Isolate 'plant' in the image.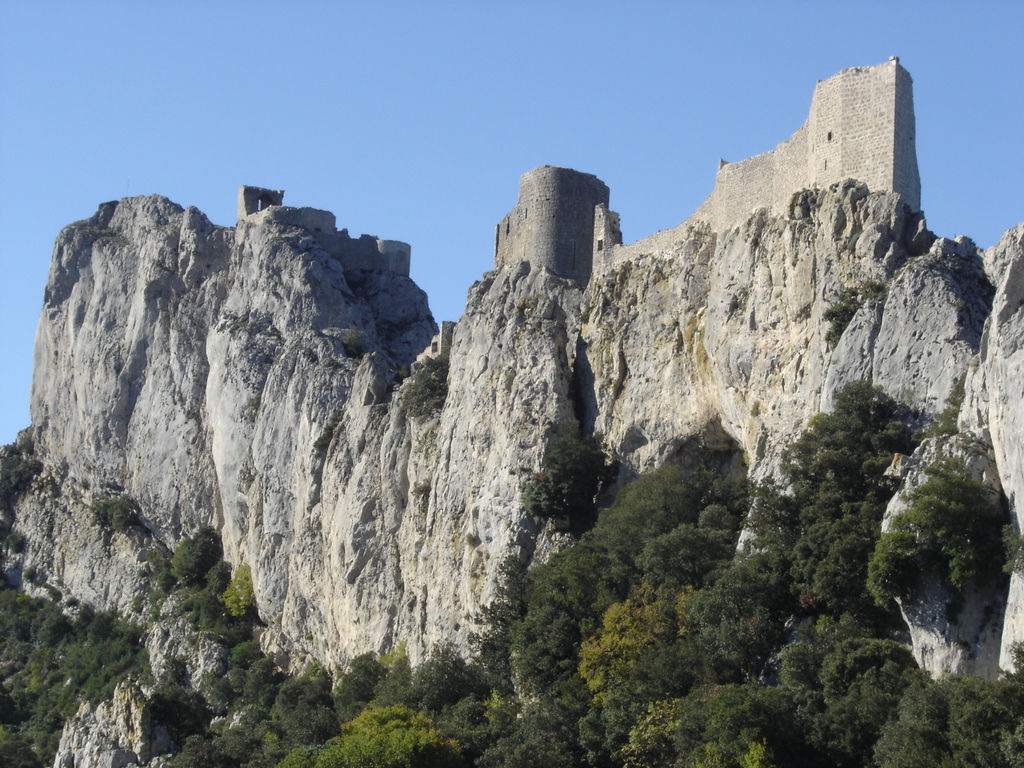
Isolated region: bbox=[88, 491, 143, 538].
